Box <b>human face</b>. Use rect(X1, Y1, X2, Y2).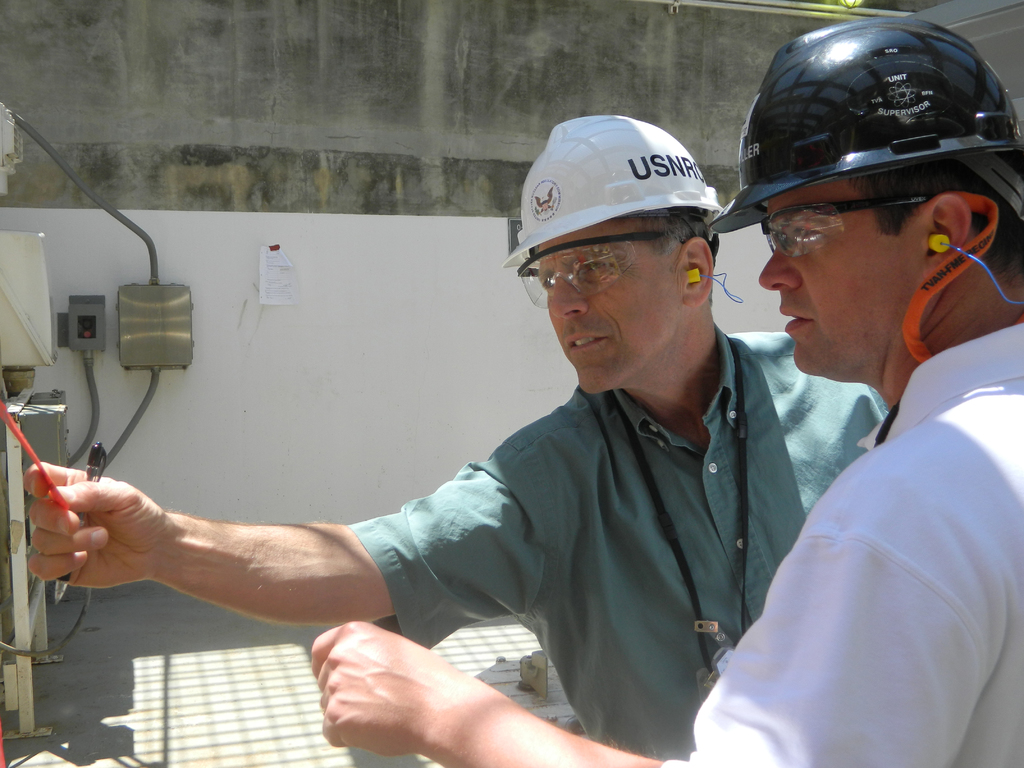
rect(755, 180, 920, 383).
